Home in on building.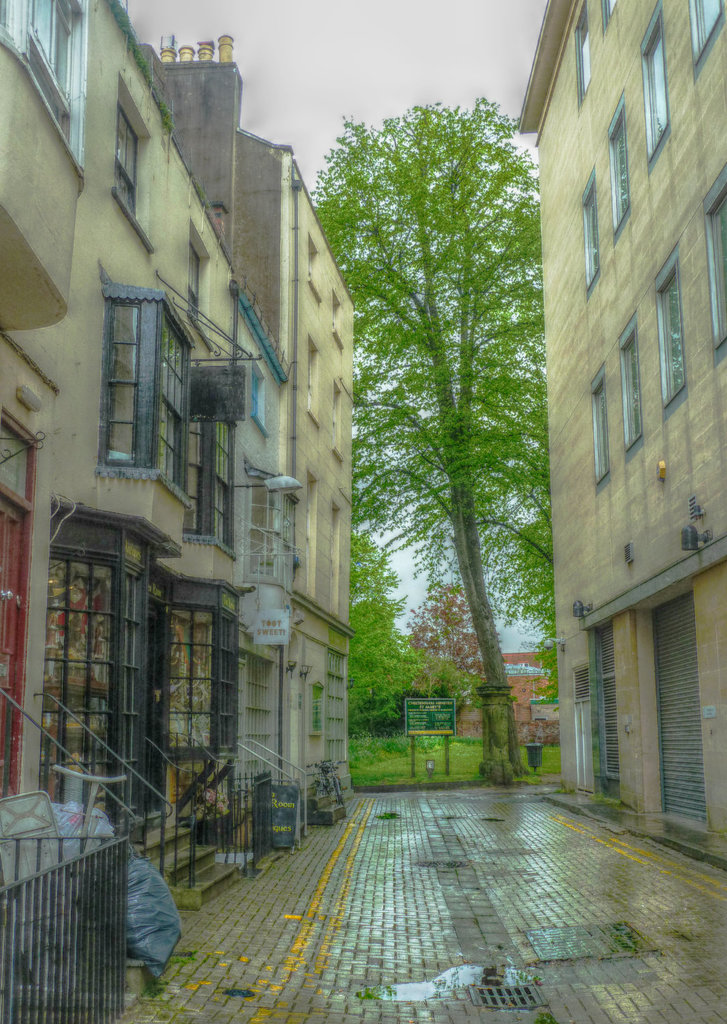
Homed in at bbox(520, 0, 725, 887).
